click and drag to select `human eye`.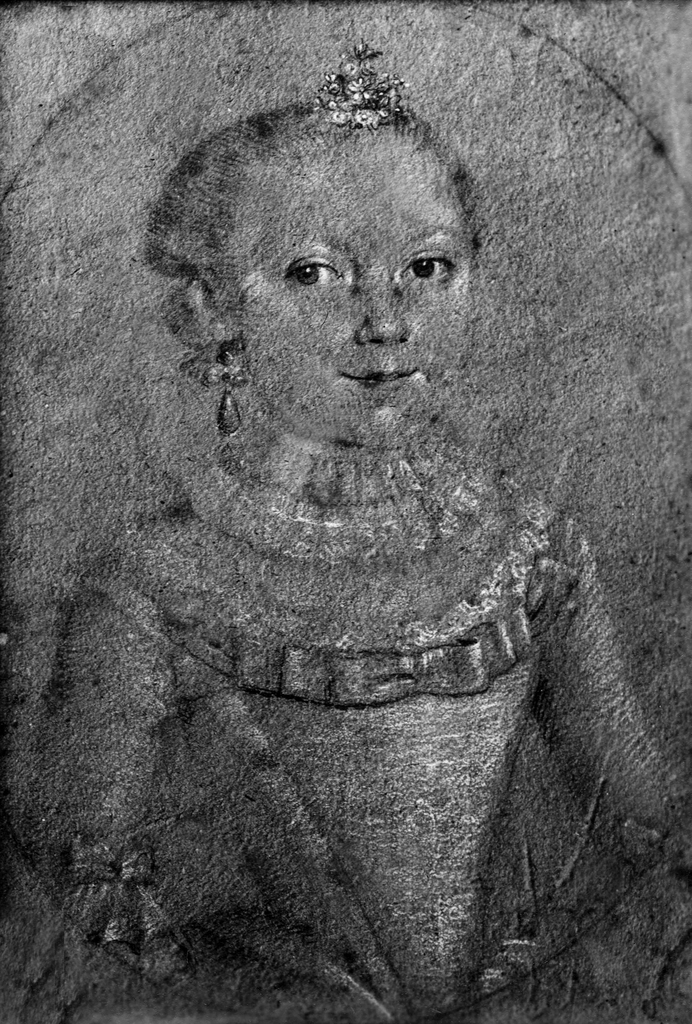
Selection: crop(391, 223, 469, 299).
